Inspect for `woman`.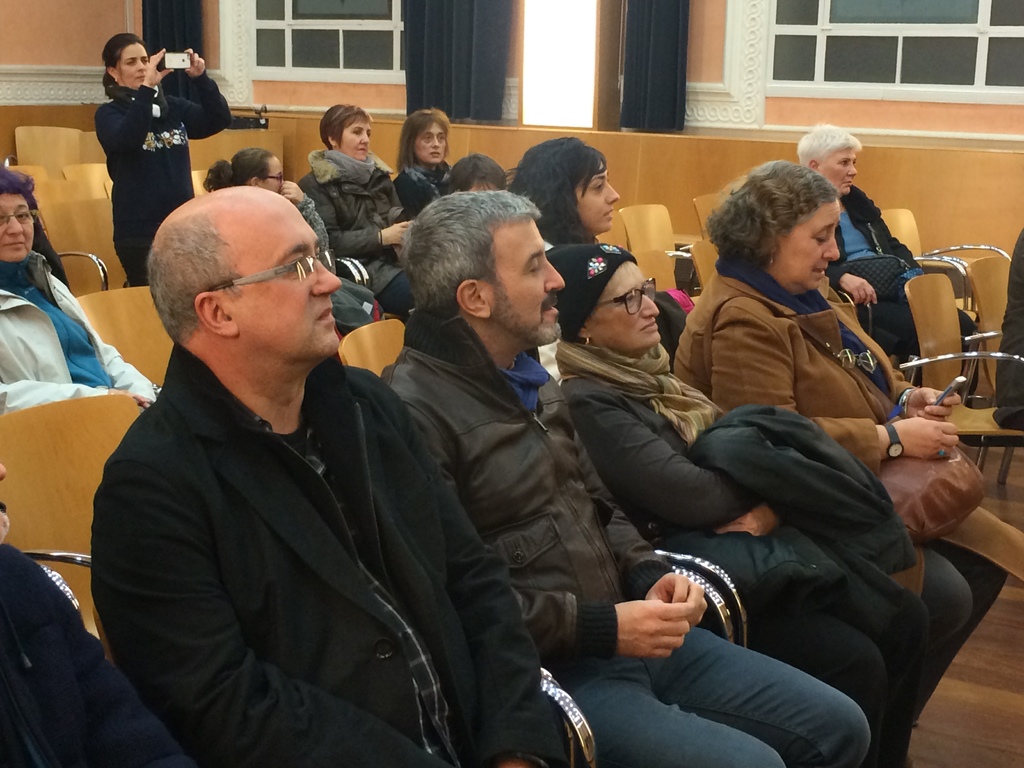
Inspection: detection(789, 124, 1007, 365).
